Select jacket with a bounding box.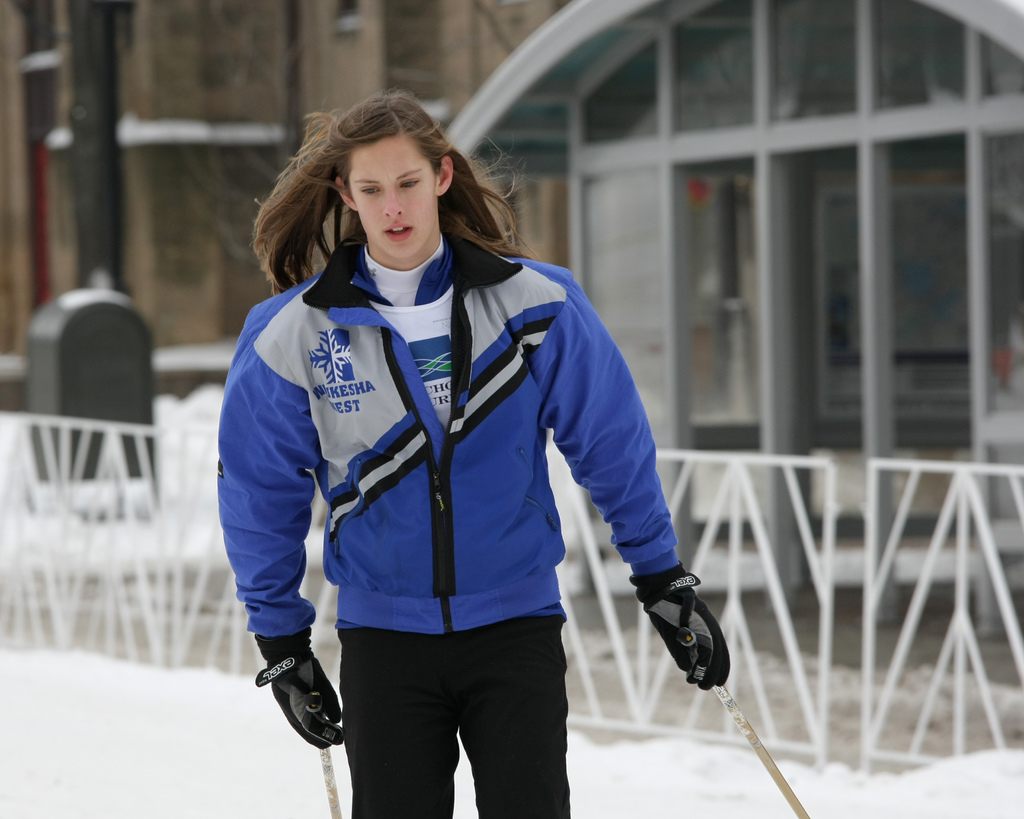
195:158:728:742.
